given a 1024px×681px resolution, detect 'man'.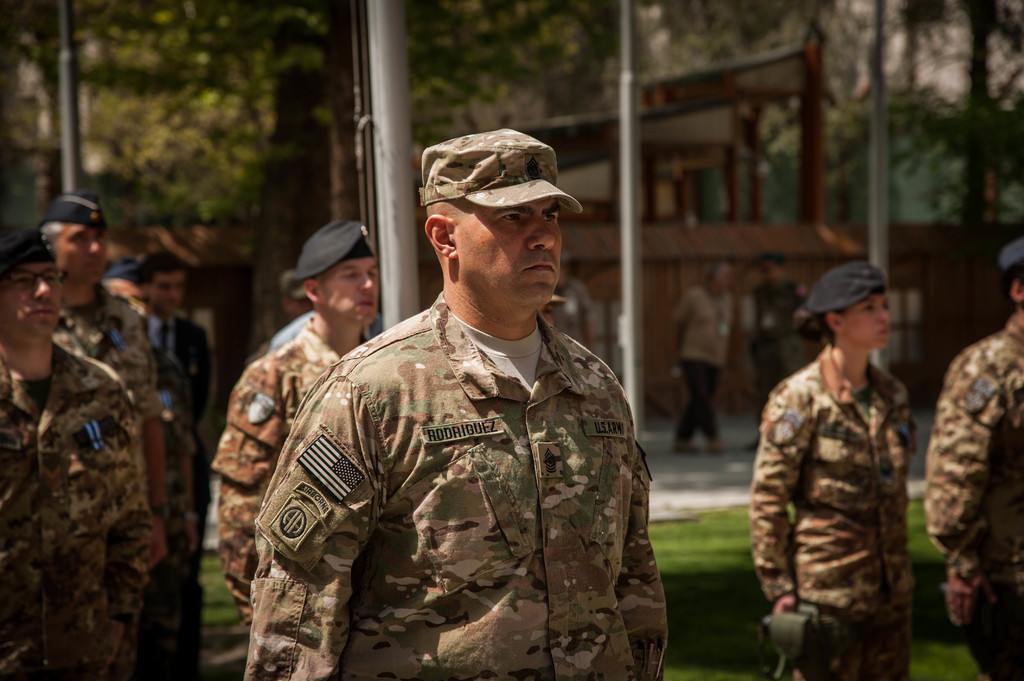
bbox=(925, 232, 1023, 680).
